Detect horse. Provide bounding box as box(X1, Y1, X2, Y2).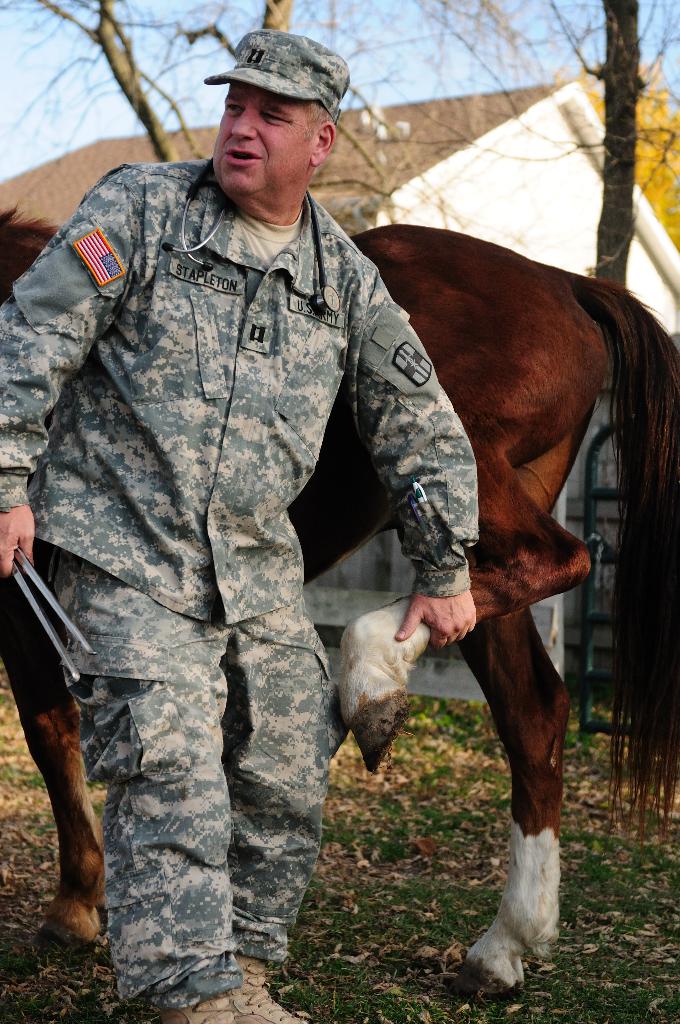
box(0, 204, 679, 1008).
